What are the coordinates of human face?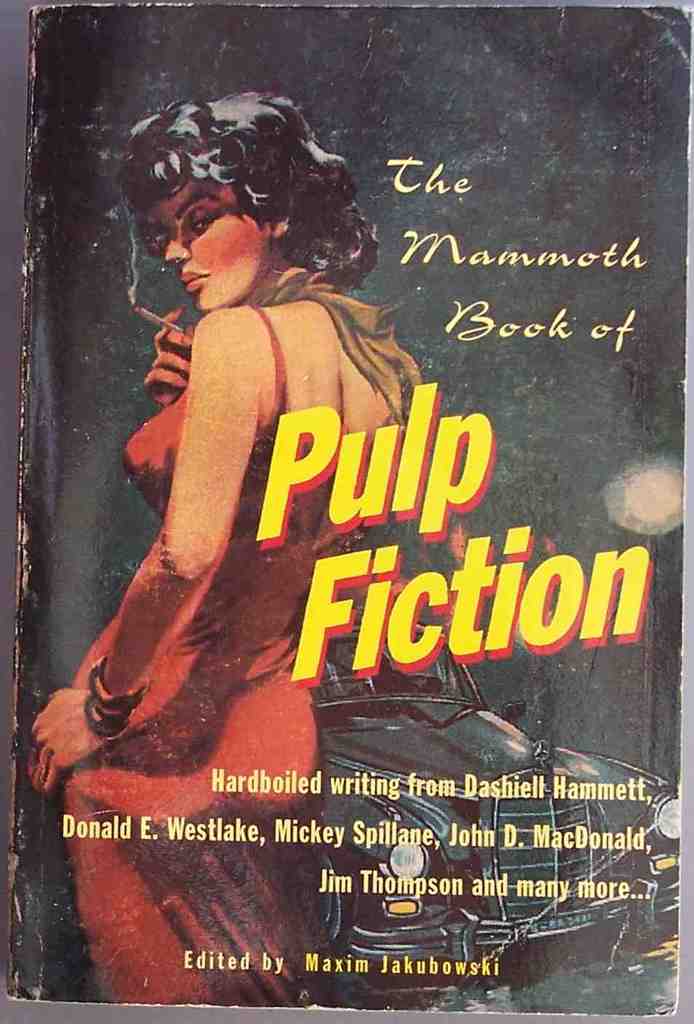
locate(148, 178, 271, 313).
